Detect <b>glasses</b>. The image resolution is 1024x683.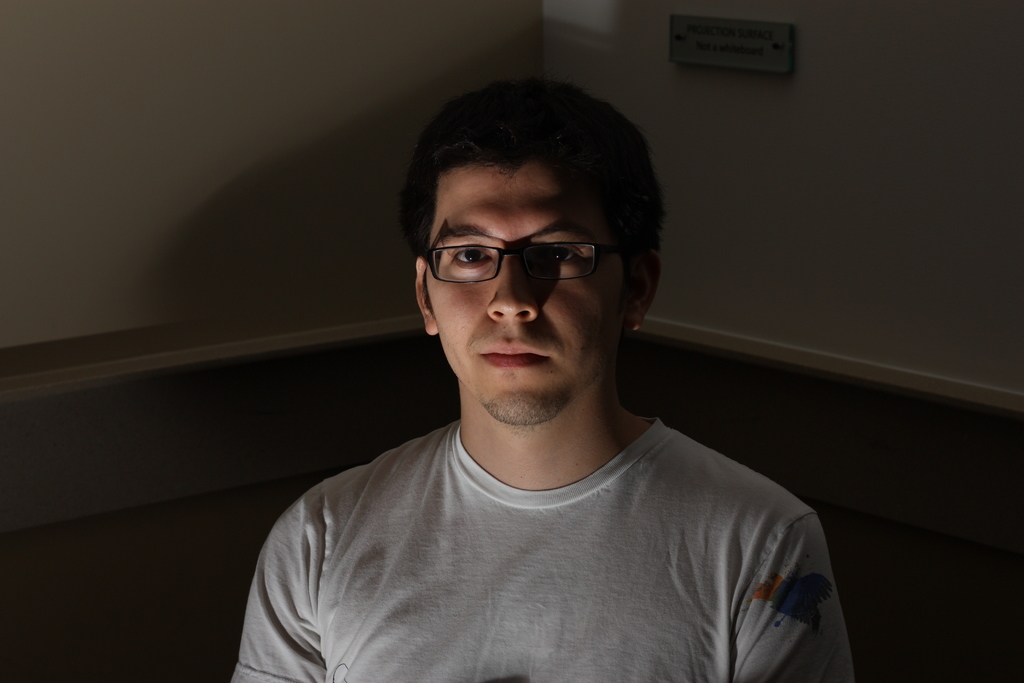
detection(411, 226, 619, 297).
